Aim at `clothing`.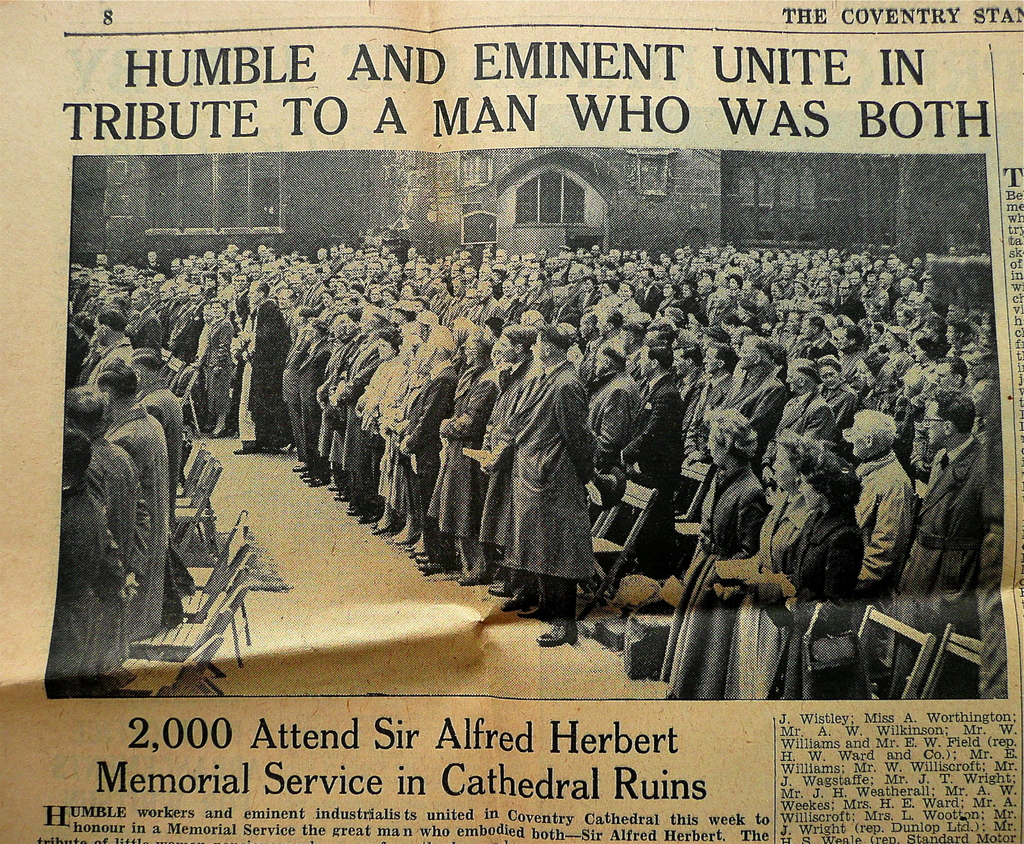
Aimed at x1=240 y1=303 x2=285 y2=419.
